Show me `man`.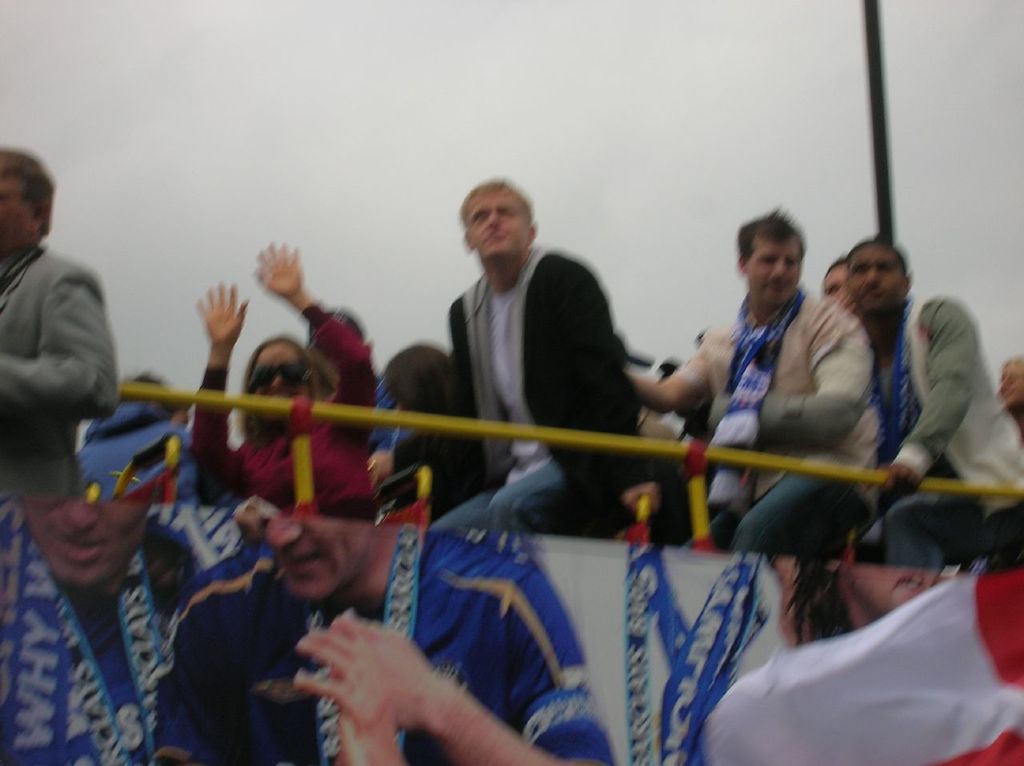
`man` is here: (x1=433, y1=178, x2=650, y2=537).
